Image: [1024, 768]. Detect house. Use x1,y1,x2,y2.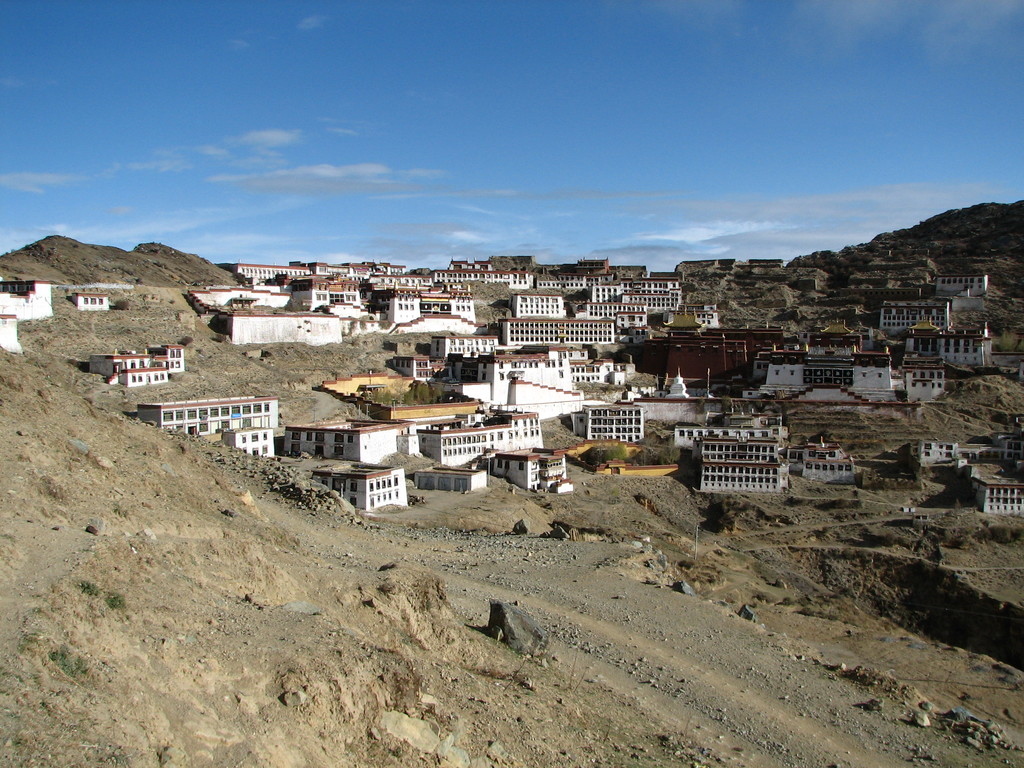
964,427,1017,464.
